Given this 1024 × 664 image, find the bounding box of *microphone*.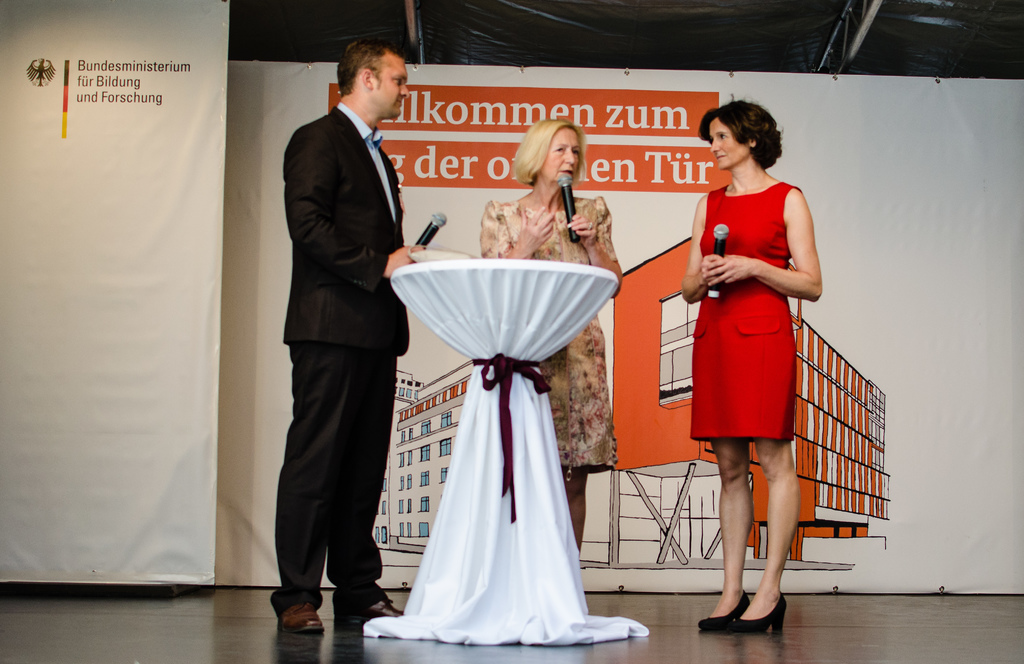
x1=706 y1=223 x2=724 y2=298.
